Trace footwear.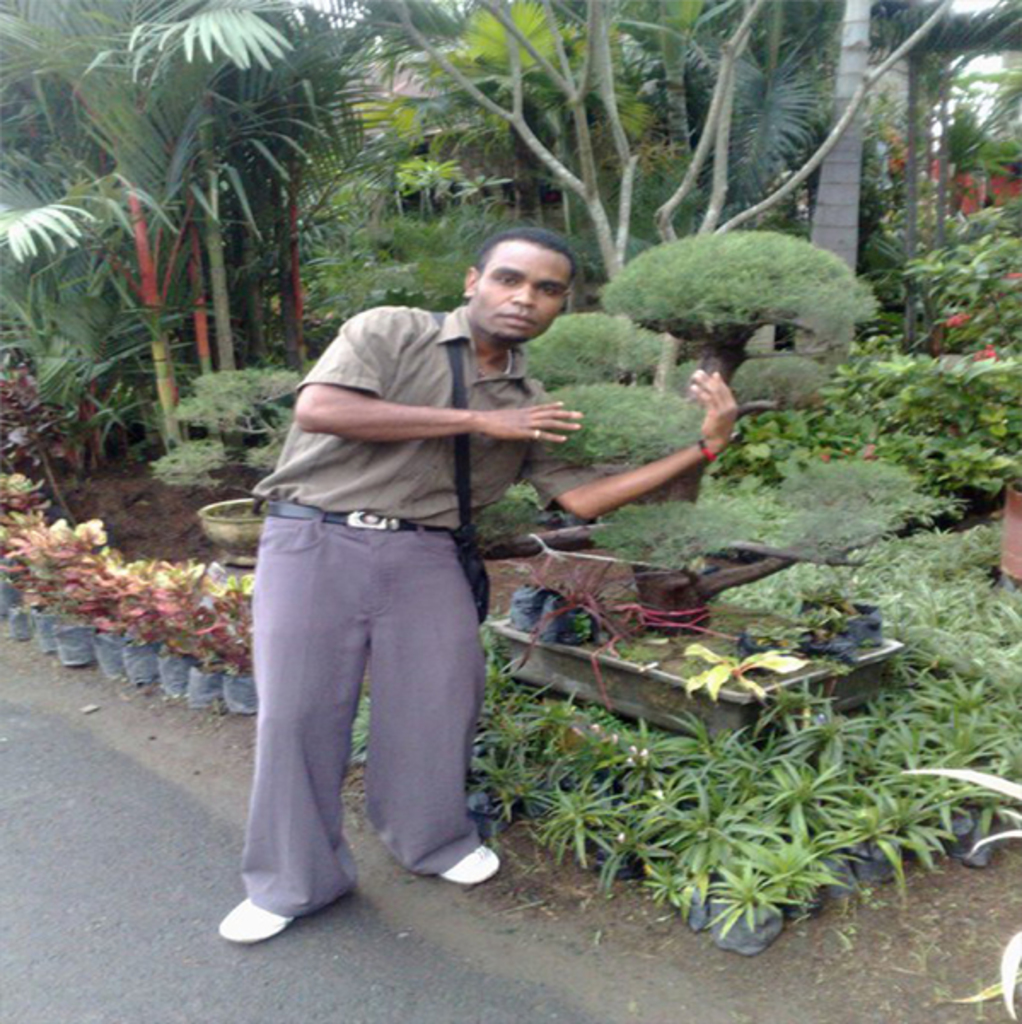
Traced to 444 845 495 886.
